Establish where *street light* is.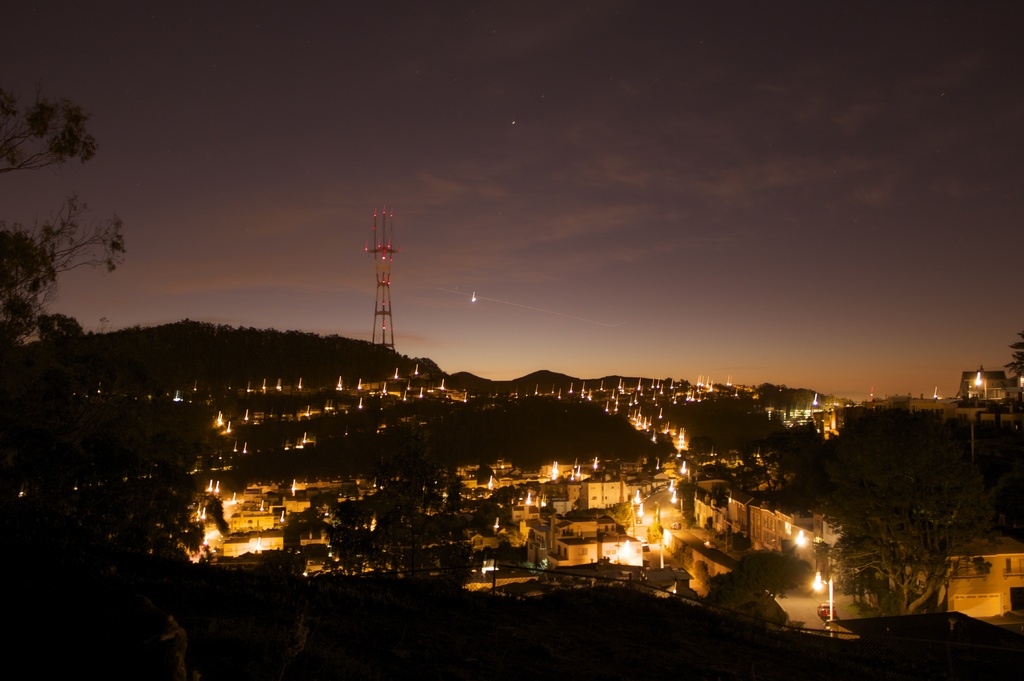
Established at detection(203, 478, 215, 495).
